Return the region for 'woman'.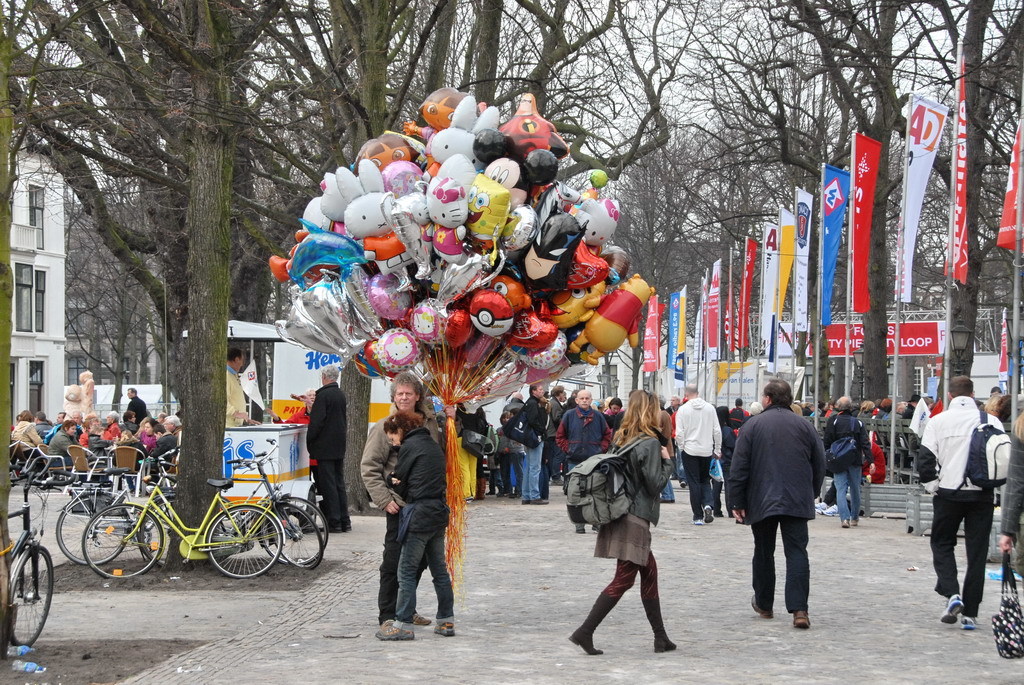
[103, 409, 121, 439].
